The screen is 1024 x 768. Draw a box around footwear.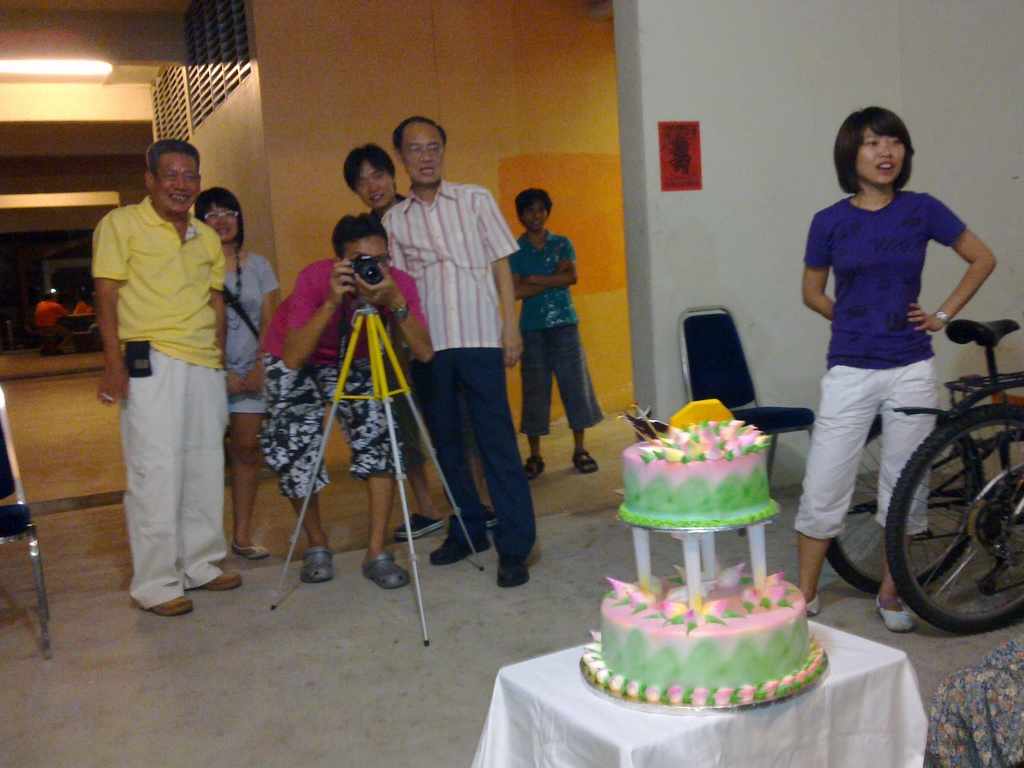
bbox(127, 595, 194, 616).
